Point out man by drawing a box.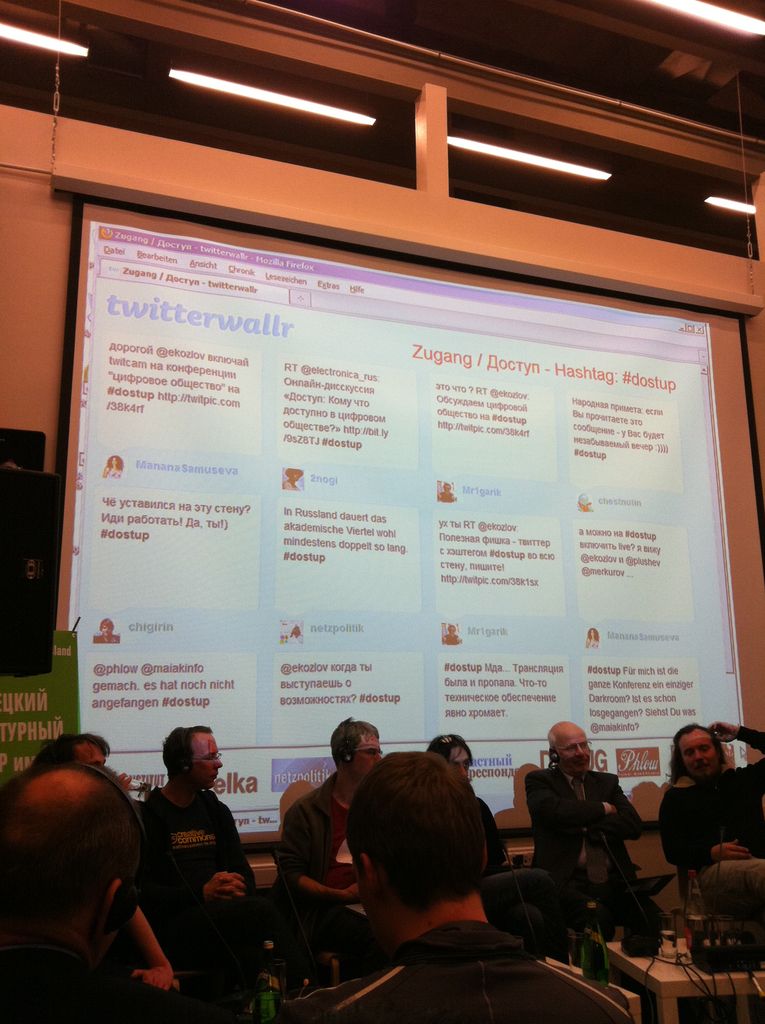
x1=273, y1=718, x2=390, y2=937.
